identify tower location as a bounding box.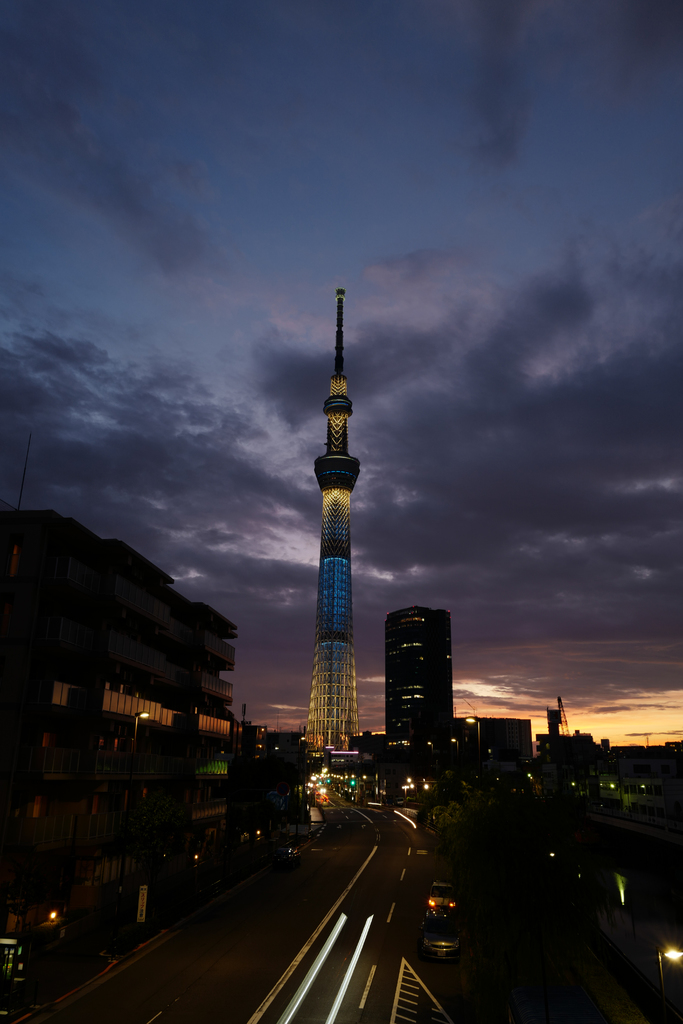
rect(272, 278, 391, 763).
